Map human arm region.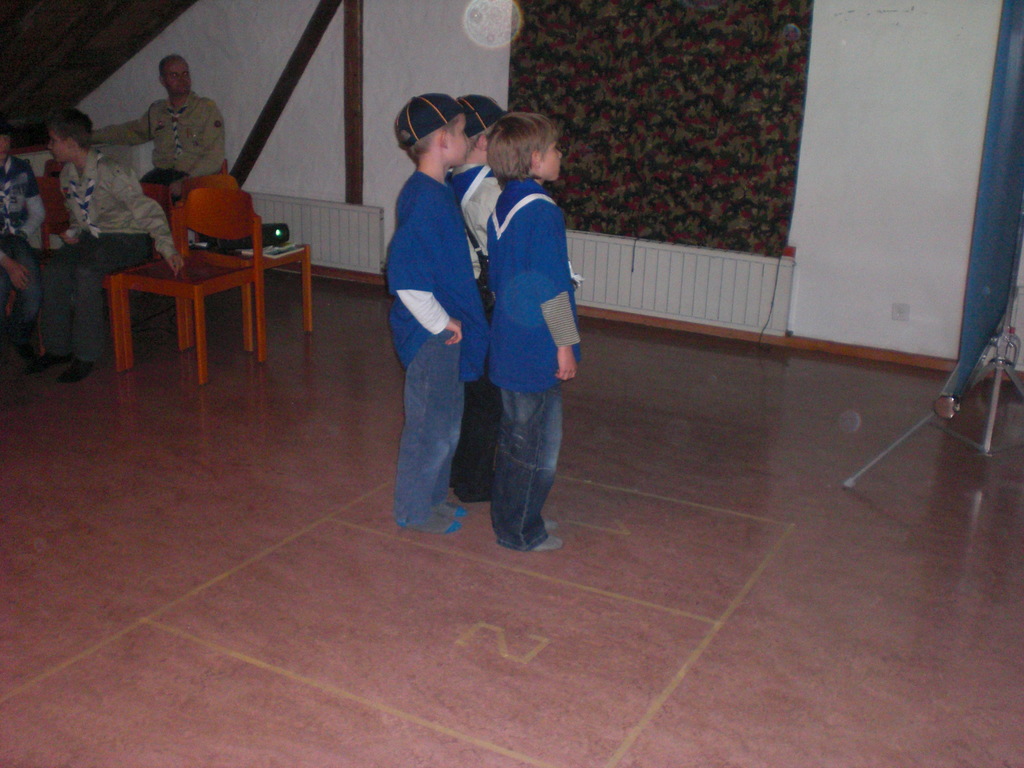
Mapped to l=0, t=248, r=31, b=289.
